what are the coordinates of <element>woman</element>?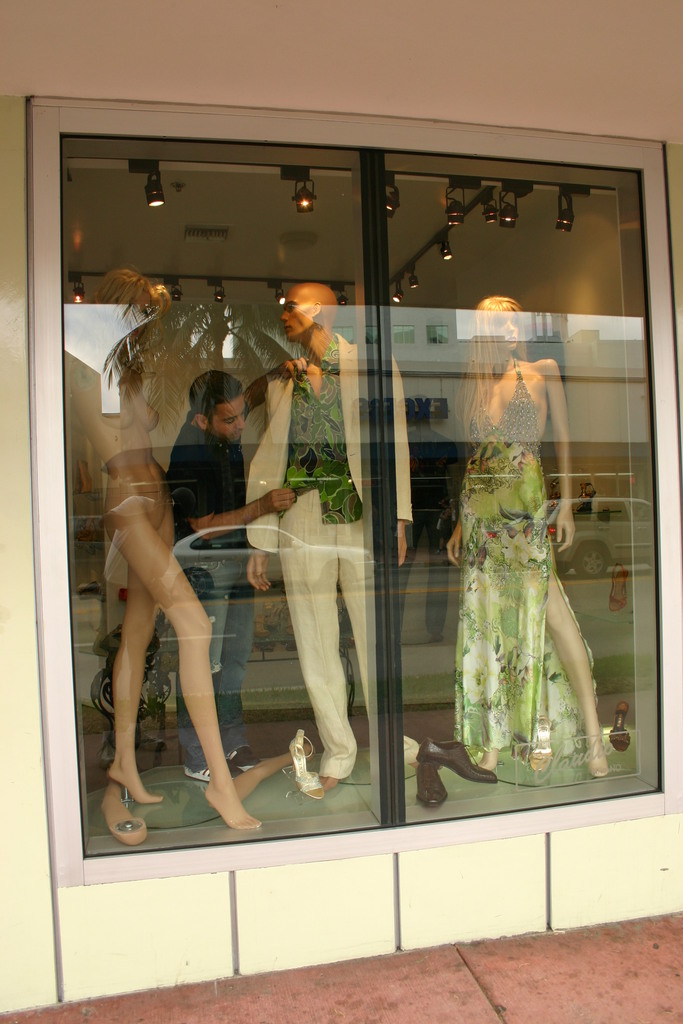
x1=68, y1=259, x2=273, y2=839.
